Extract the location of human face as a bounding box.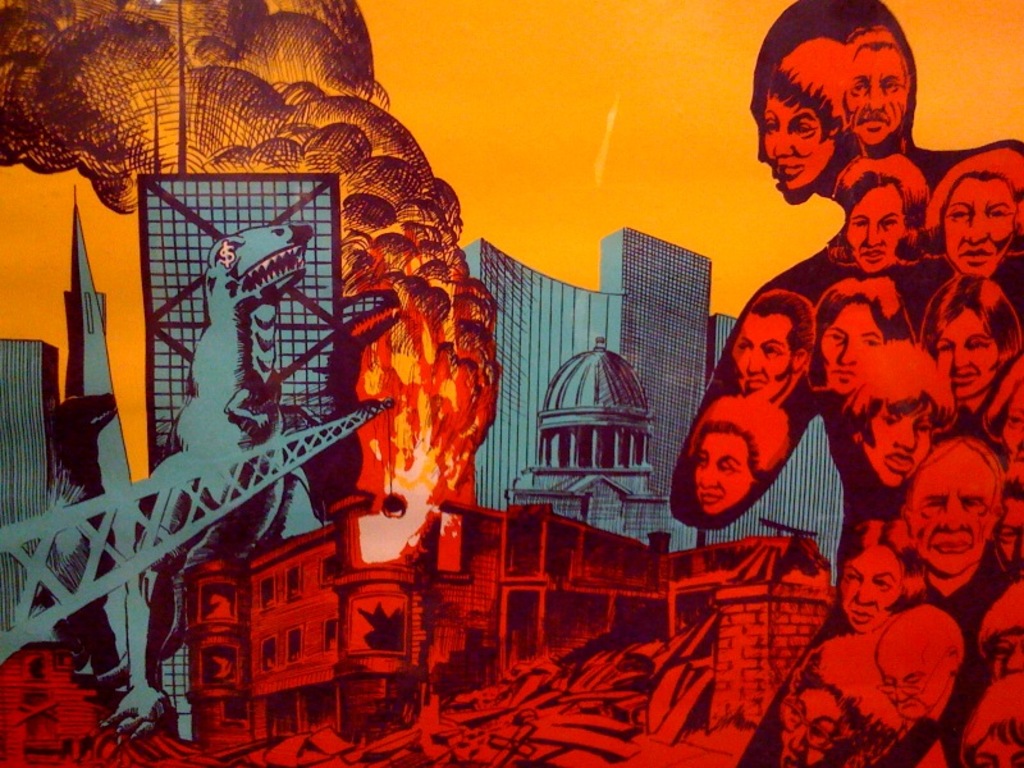
box=[991, 627, 1023, 680].
